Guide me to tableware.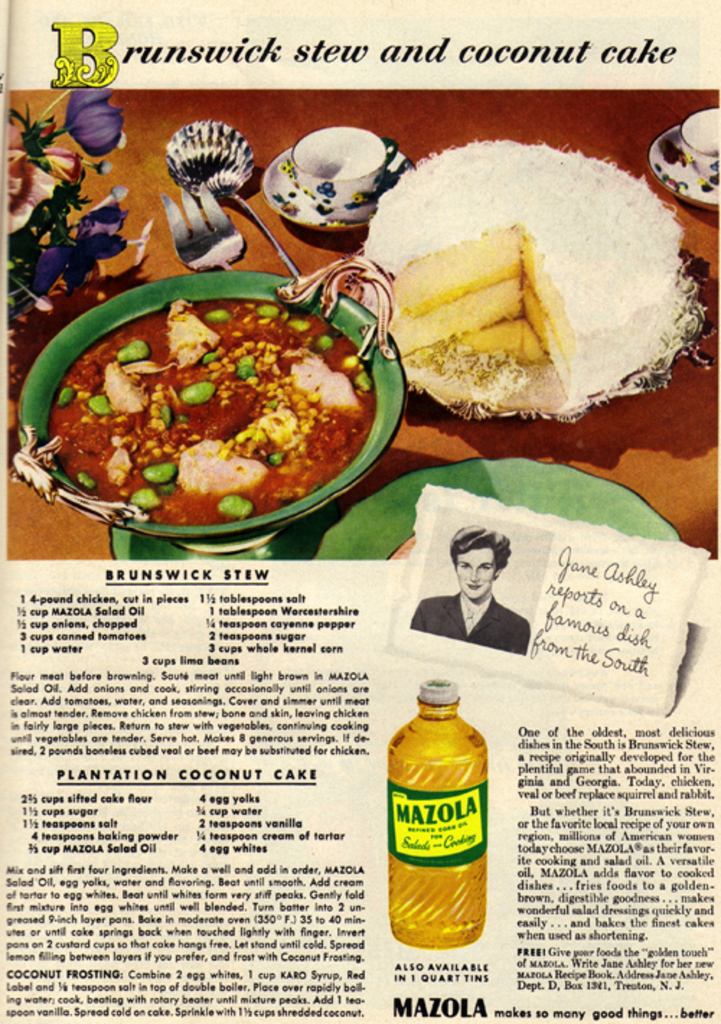
Guidance: pyautogui.locateOnScreen(260, 150, 418, 234).
